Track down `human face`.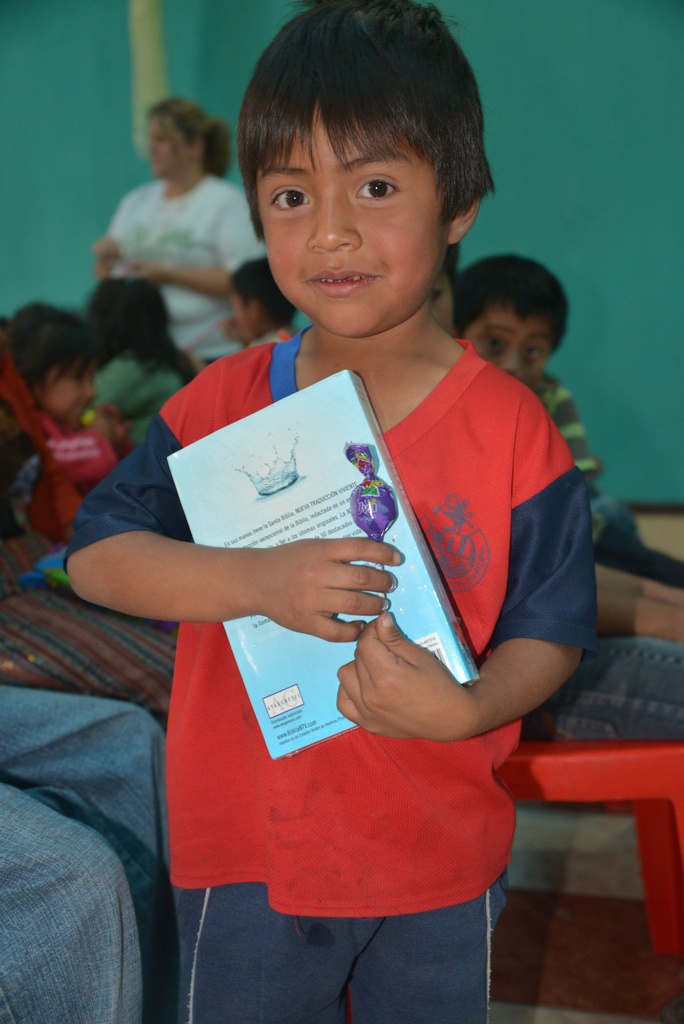
Tracked to 455:300:558:395.
